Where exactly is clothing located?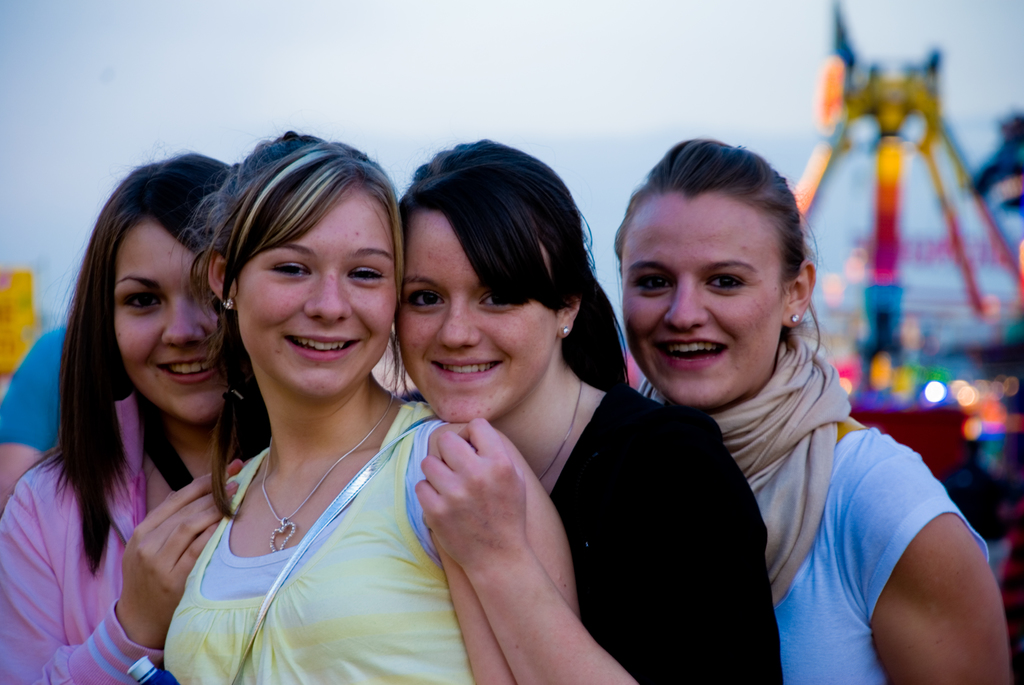
Its bounding box is BBox(127, 364, 513, 677).
